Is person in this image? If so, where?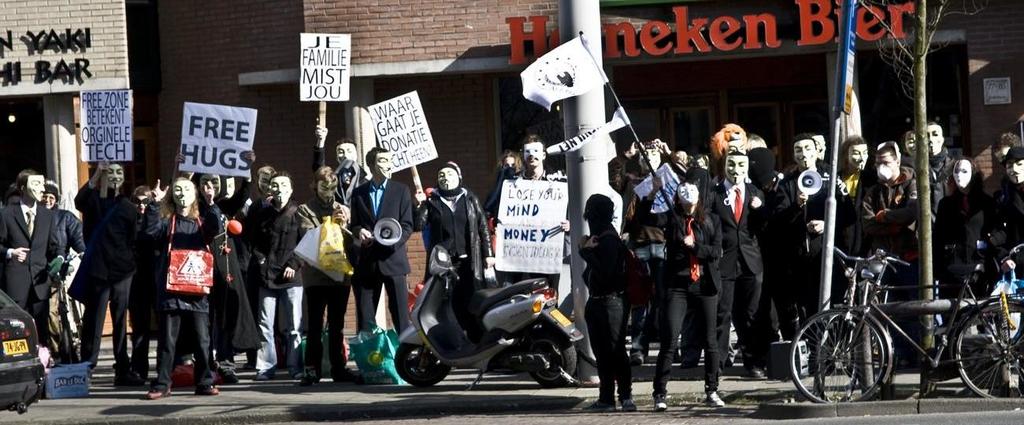
Yes, at box=[990, 146, 1023, 283].
